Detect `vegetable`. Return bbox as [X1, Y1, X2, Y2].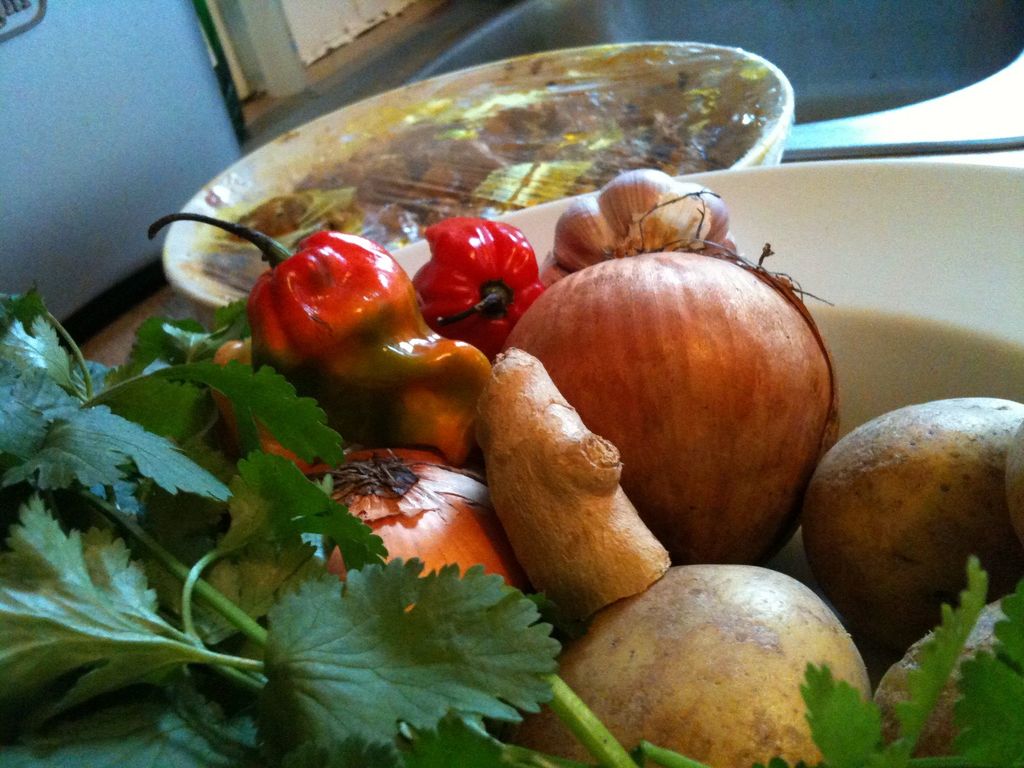
[506, 561, 870, 767].
